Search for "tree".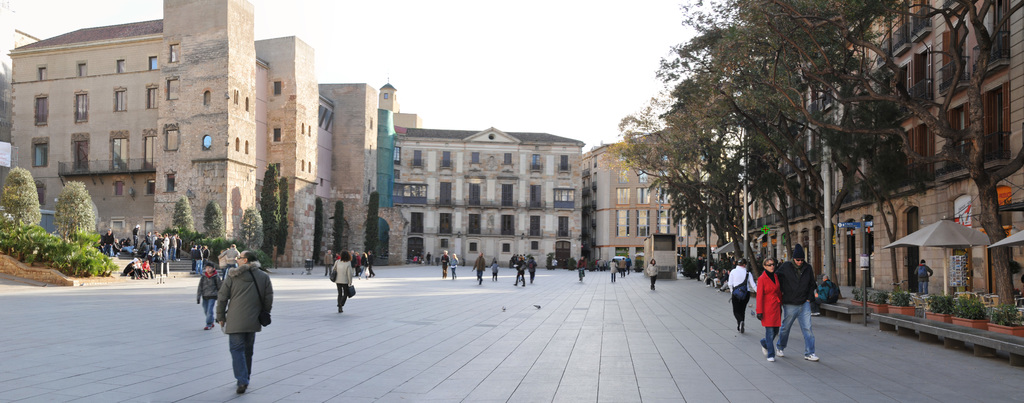
Found at <box>49,180,94,247</box>.
